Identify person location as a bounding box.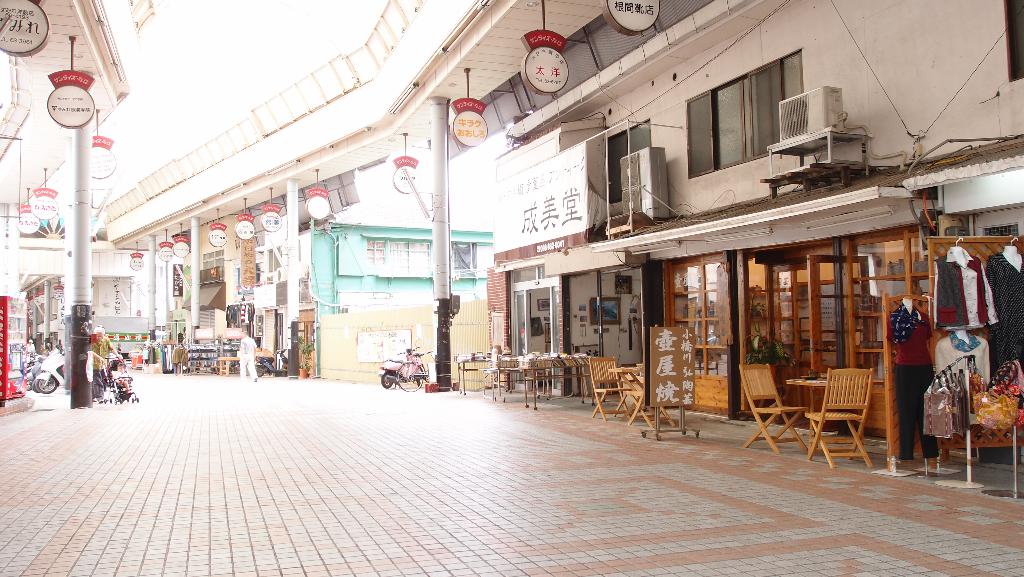
select_region(234, 330, 257, 380).
